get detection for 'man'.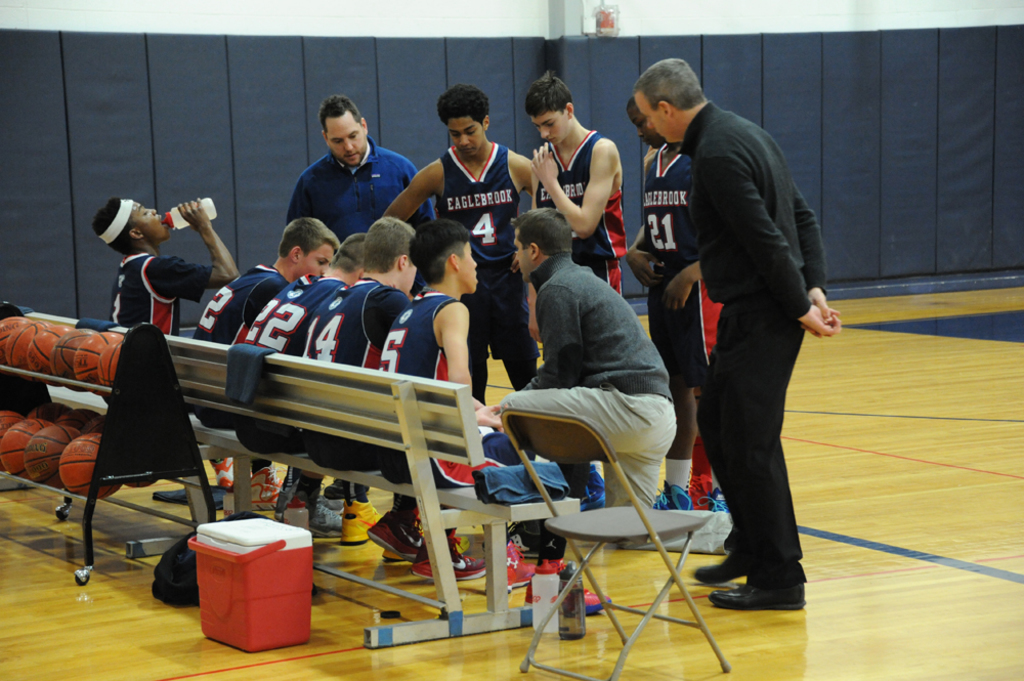
Detection: 521,72,625,342.
